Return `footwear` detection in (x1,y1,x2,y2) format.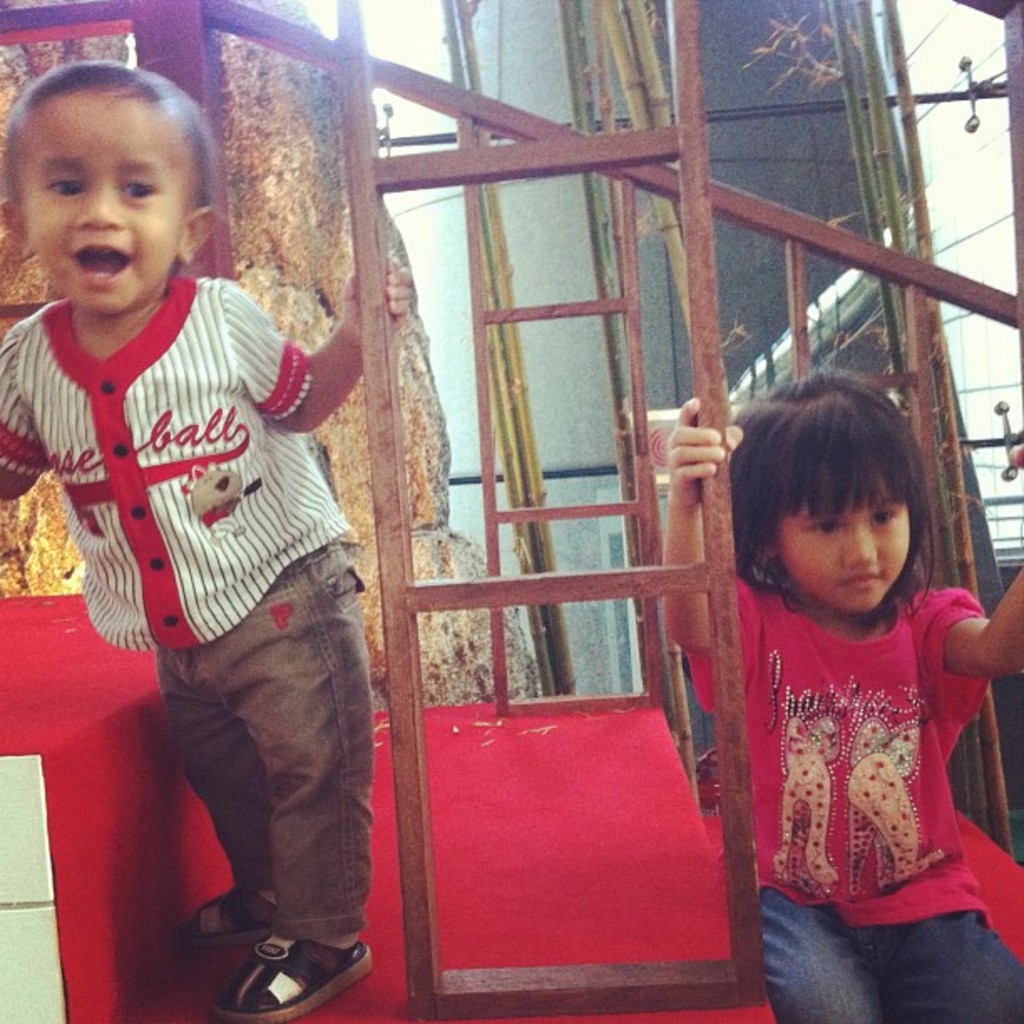
(207,930,376,1022).
